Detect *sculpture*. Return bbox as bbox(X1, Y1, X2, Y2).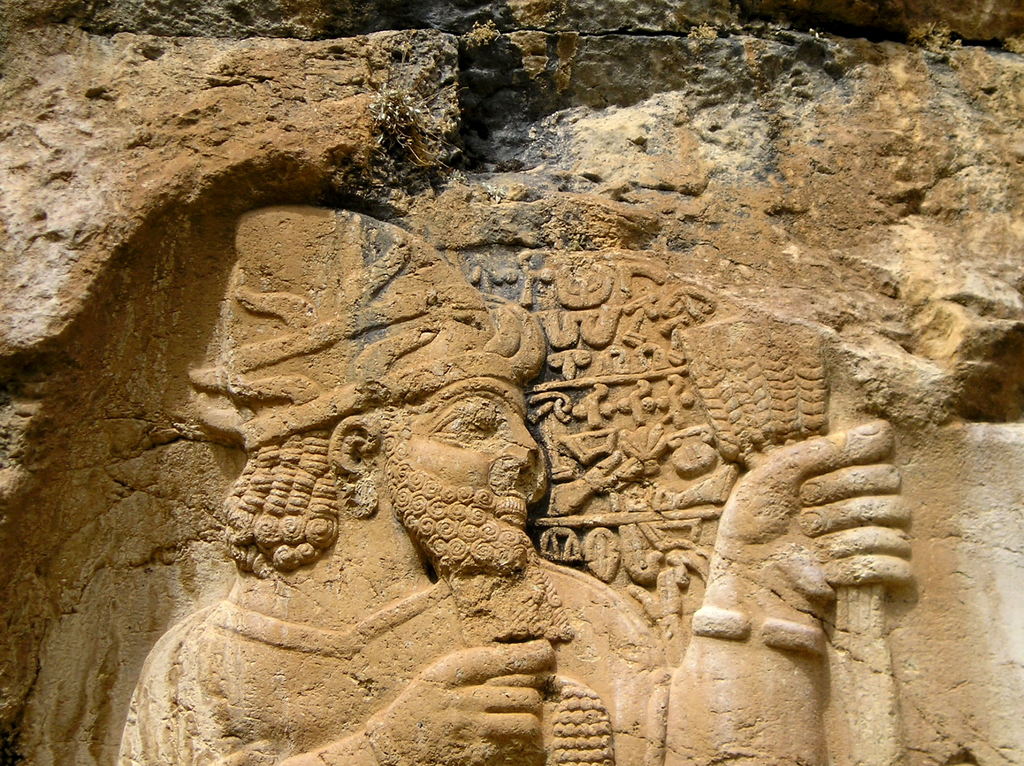
bbox(68, 83, 918, 746).
